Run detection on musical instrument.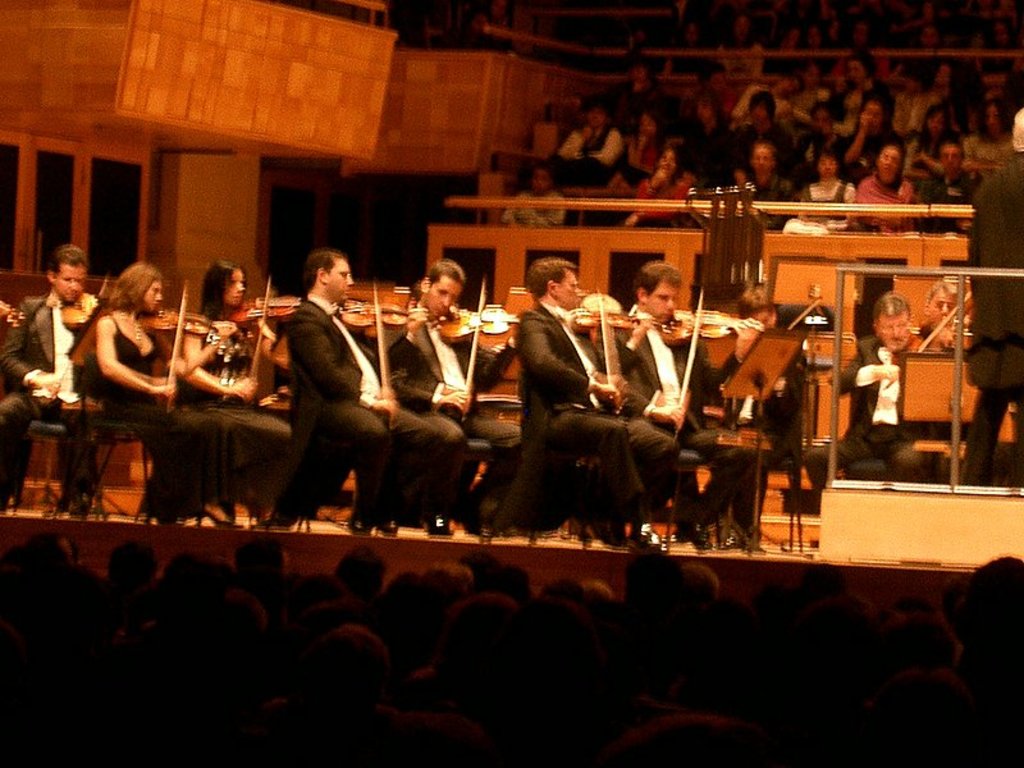
Result: 874, 289, 974, 403.
